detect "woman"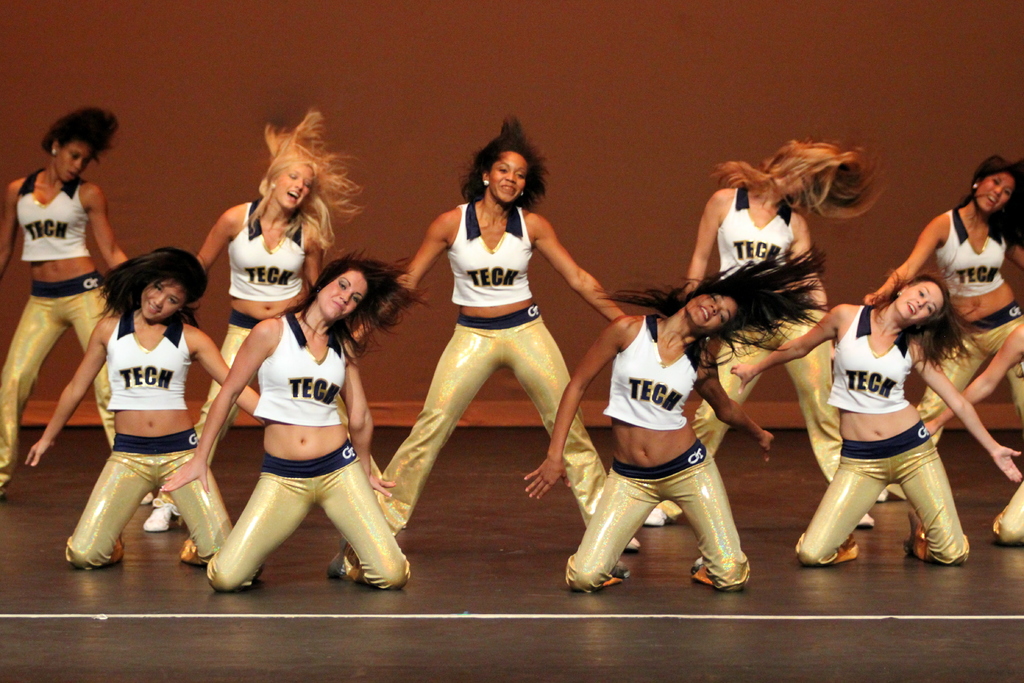
rect(658, 146, 899, 526)
